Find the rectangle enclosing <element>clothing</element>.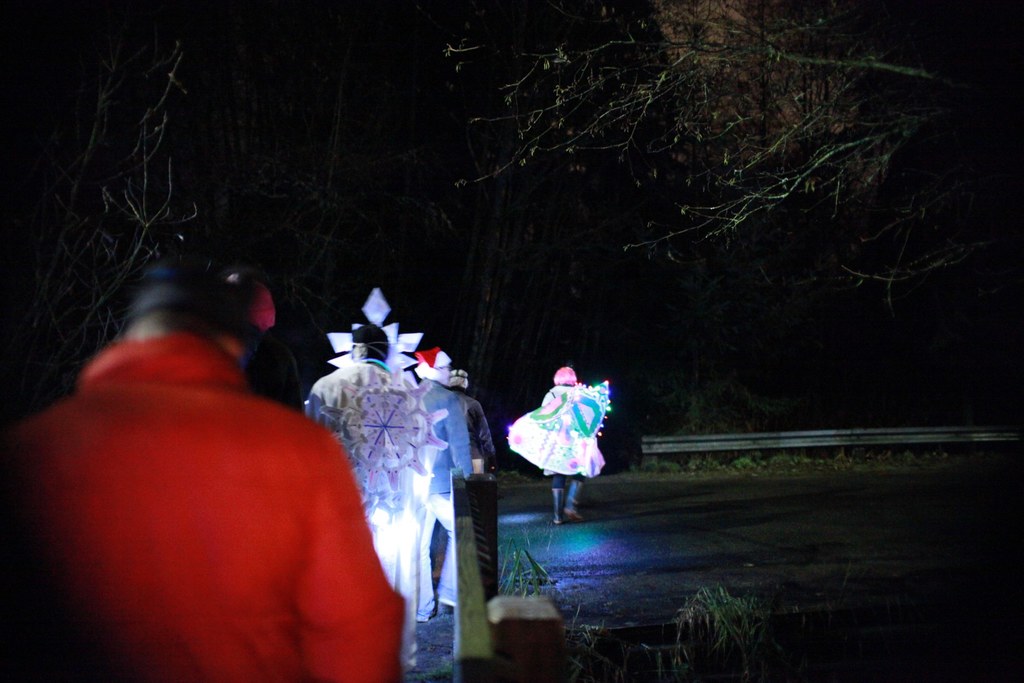
box=[503, 383, 618, 489].
